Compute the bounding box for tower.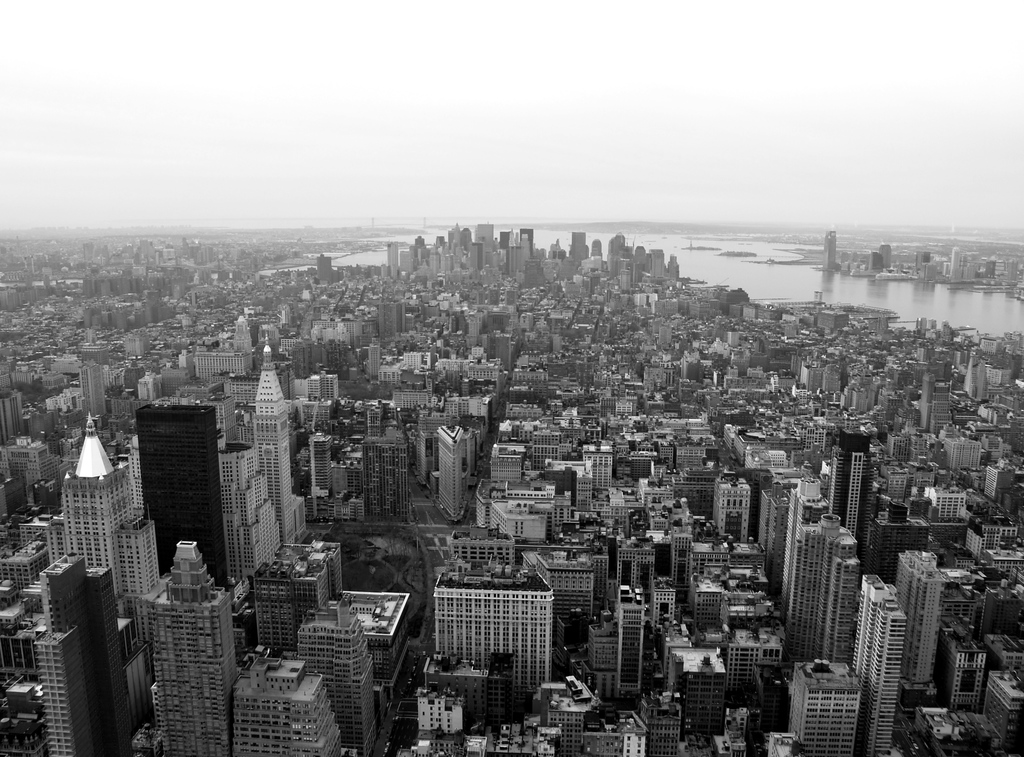
Rect(414, 566, 556, 669).
